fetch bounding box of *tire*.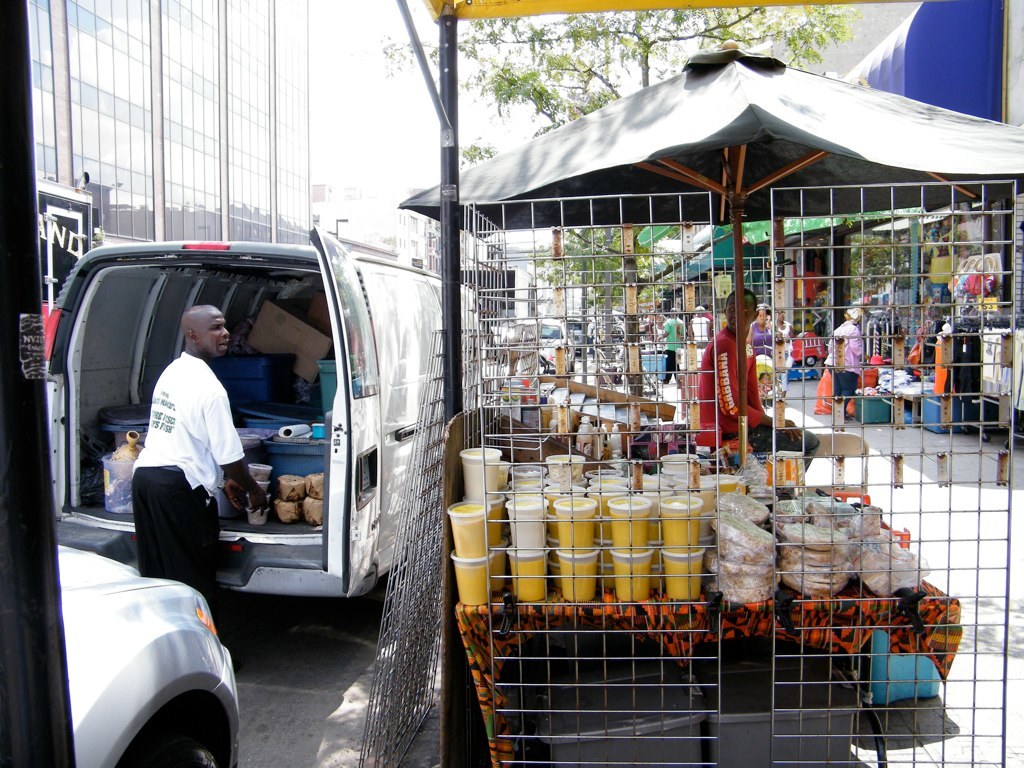
Bbox: l=580, t=337, r=588, b=353.
